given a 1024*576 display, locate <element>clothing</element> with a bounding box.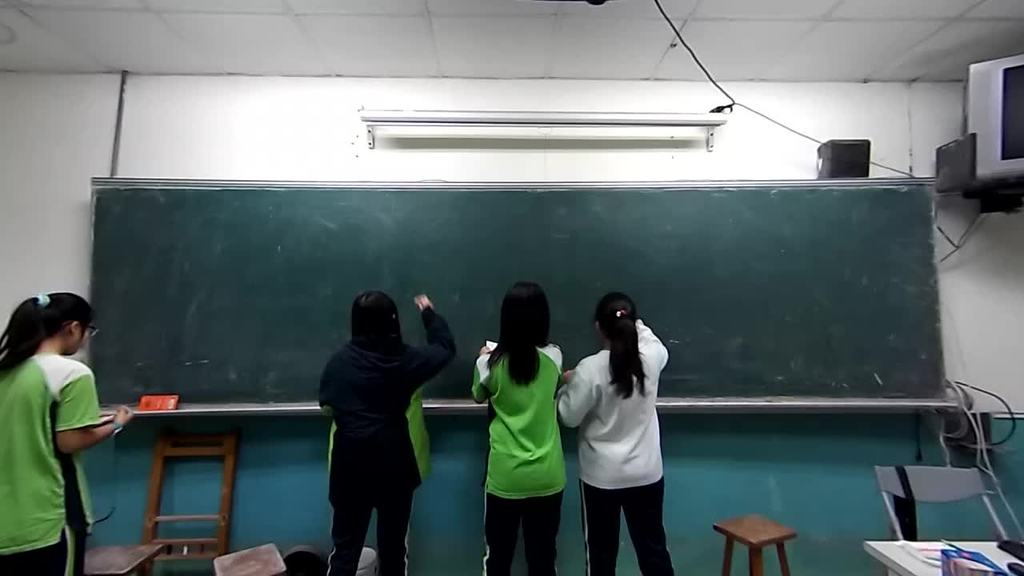
Located: (317,306,459,575).
